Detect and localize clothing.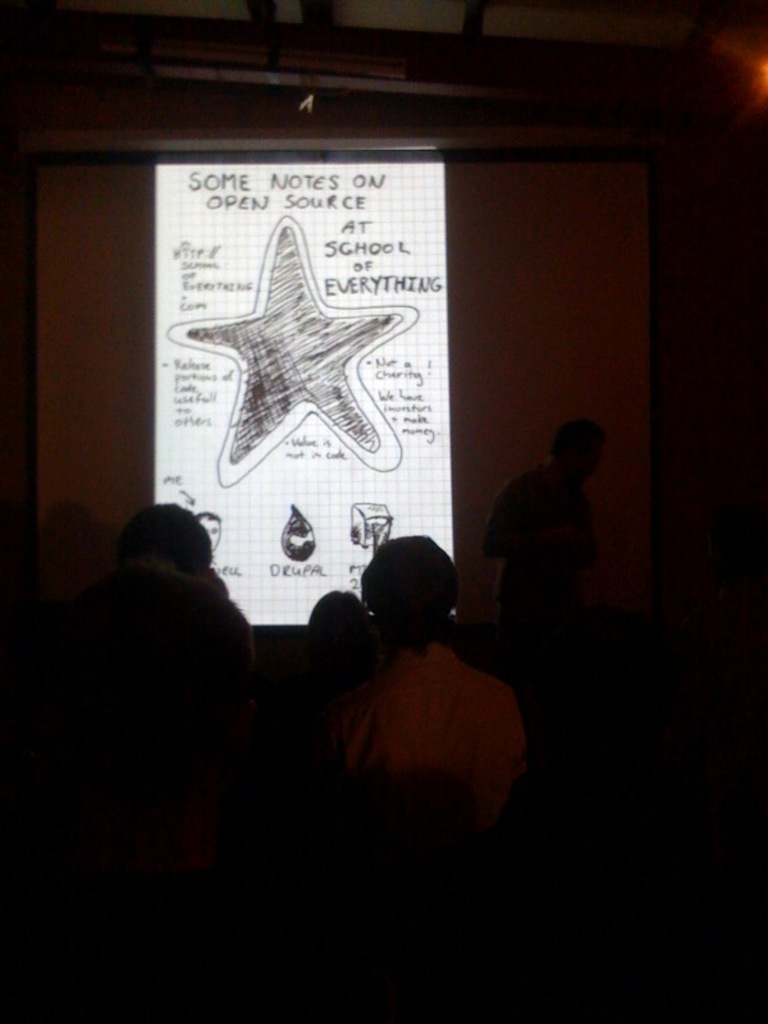
Localized at [left=328, top=640, right=529, bottom=833].
